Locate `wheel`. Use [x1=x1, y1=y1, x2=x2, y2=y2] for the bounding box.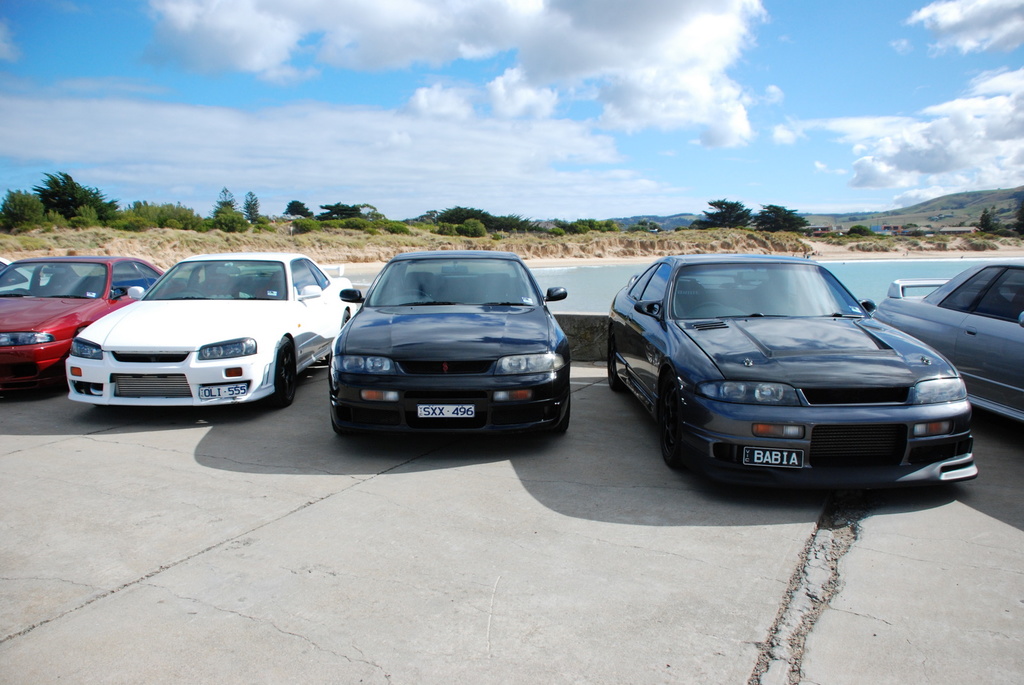
[x1=395, y1=288, x2=431, y2=299].
